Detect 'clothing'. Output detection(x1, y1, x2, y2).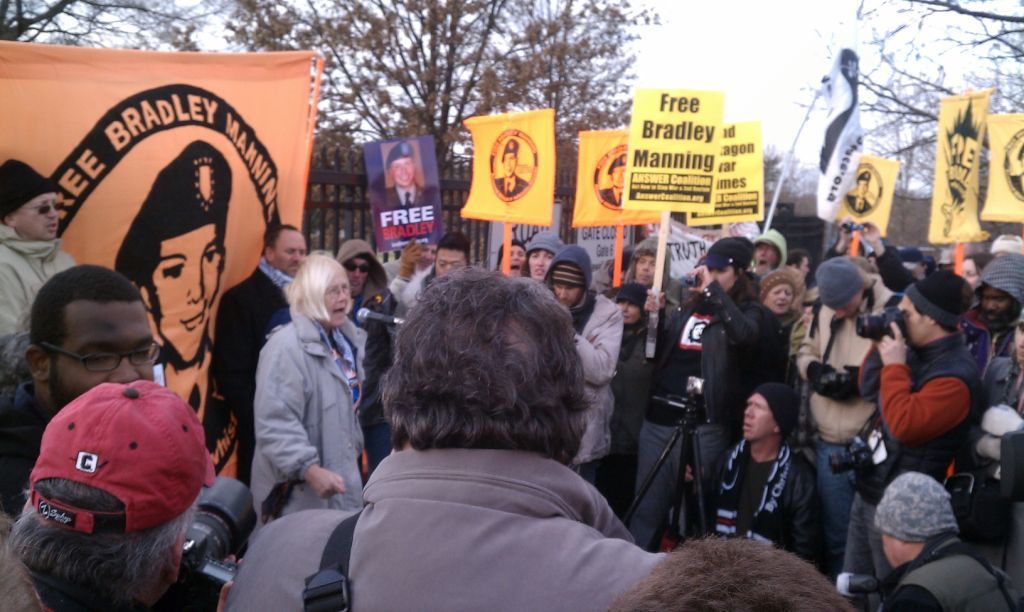
detection(153, 340, 239, 477).
